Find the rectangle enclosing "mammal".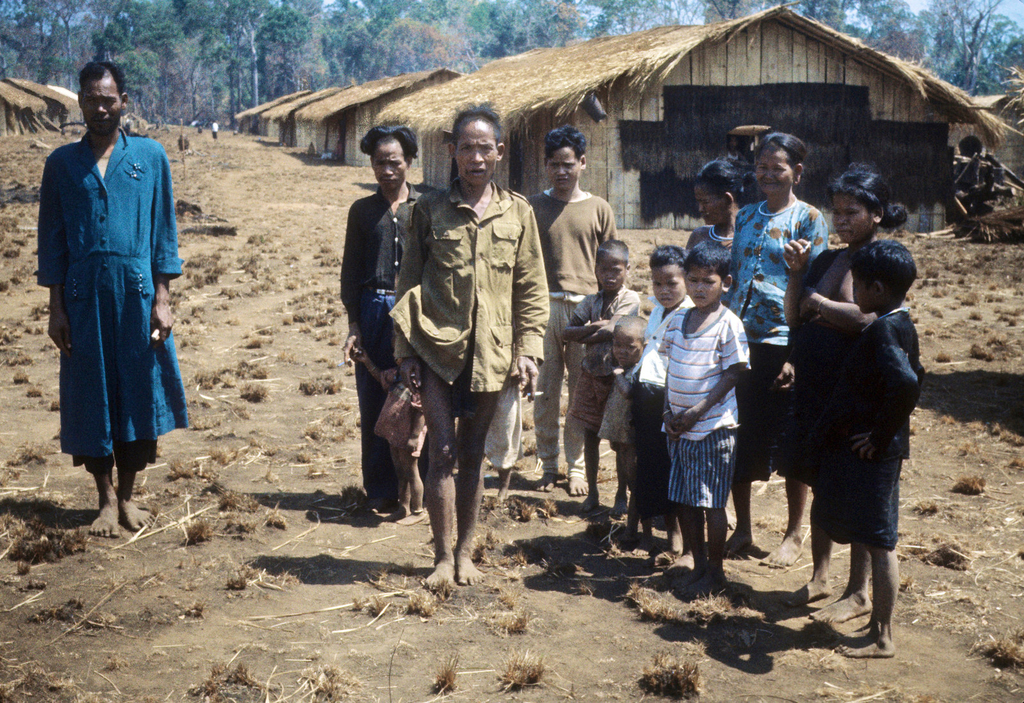
bbox(835, 233, 929, 663).
